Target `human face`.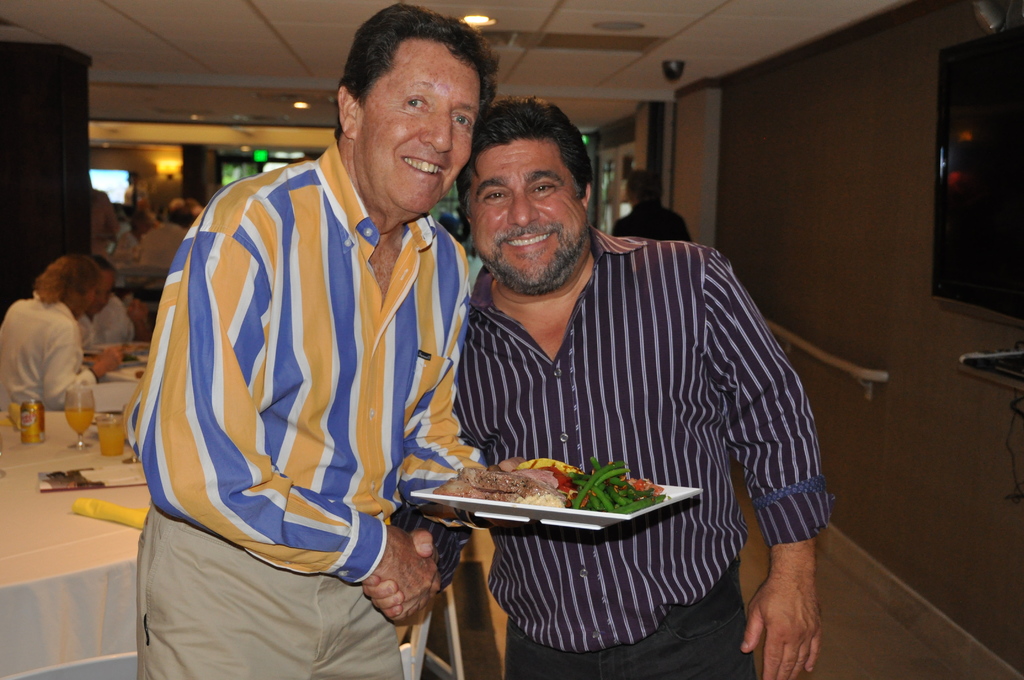
Target region: x1=465, y1=143, x2=588, y2=266.
